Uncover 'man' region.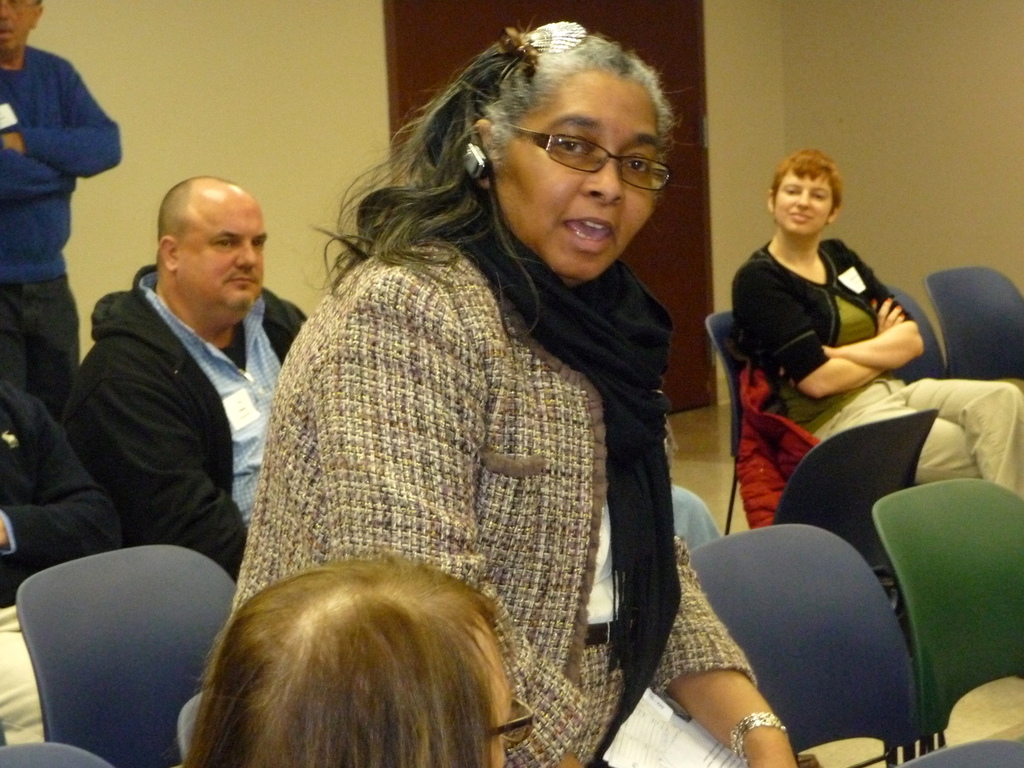
Uncovered: detection(0, 376, 119, 756).
